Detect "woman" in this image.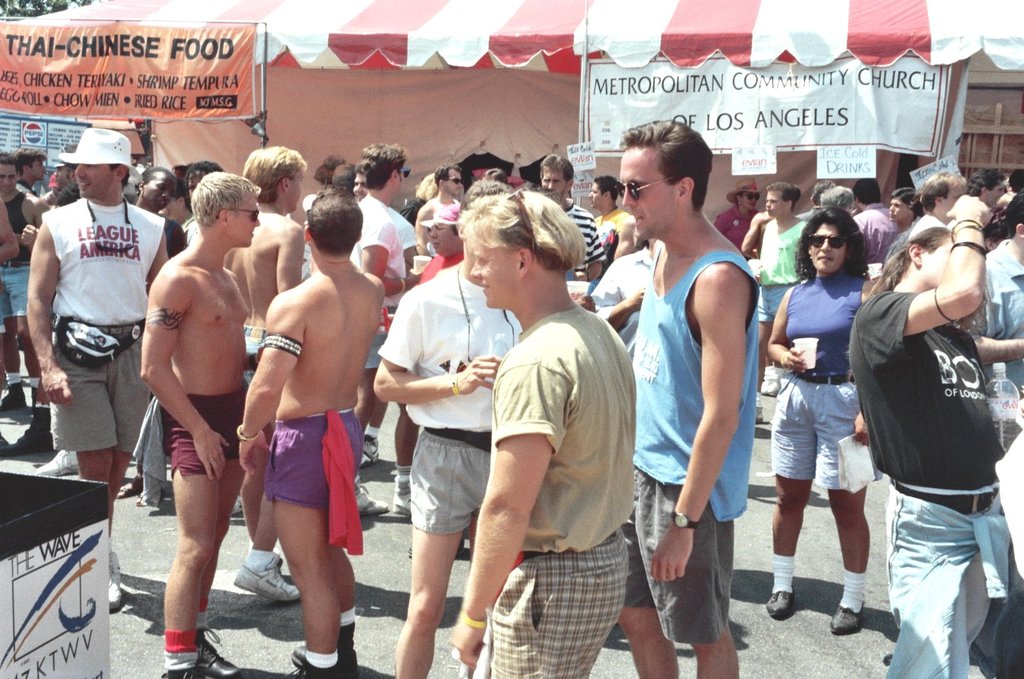
Detection: 764:198:894:644.
